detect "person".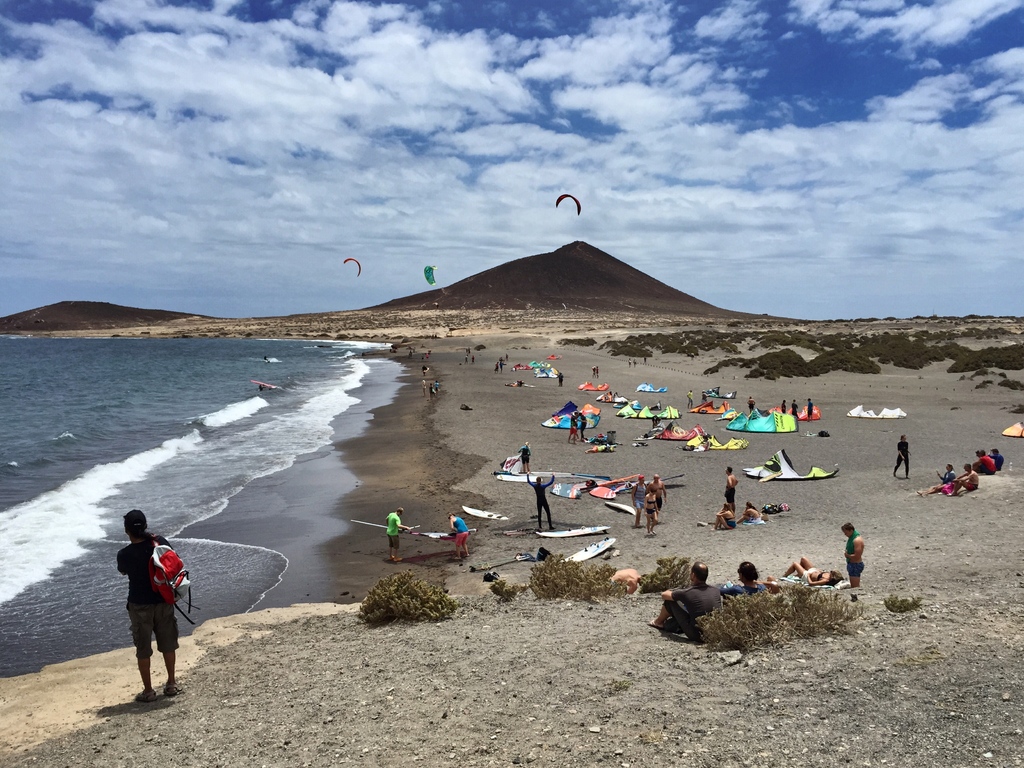
Detected at [x1=567, y1=408, x2=579, y2=444].
